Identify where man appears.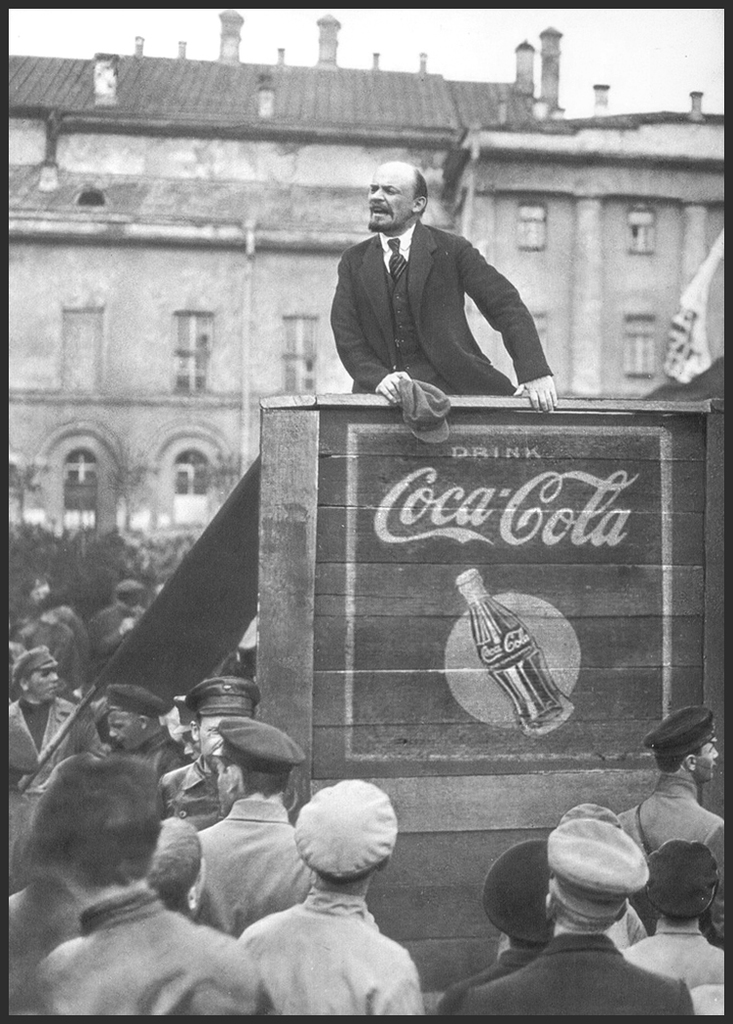
Appears at [24,596,79,697].
